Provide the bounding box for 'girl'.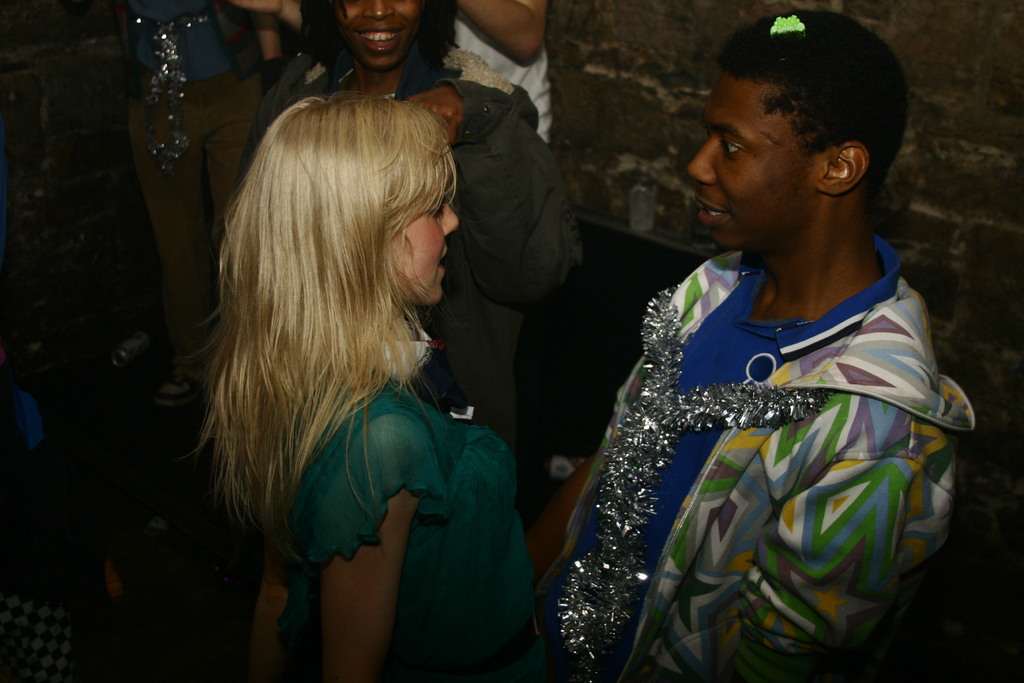
locate(190, 88, 539, 675).
